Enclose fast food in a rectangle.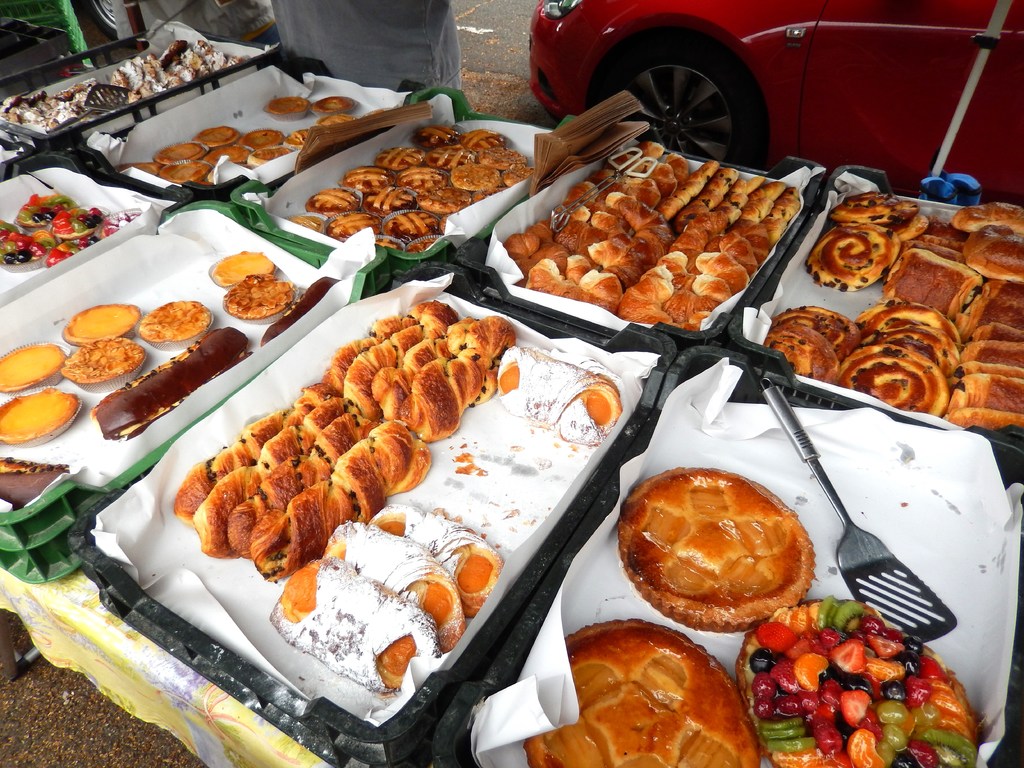
380/208/439/246.
